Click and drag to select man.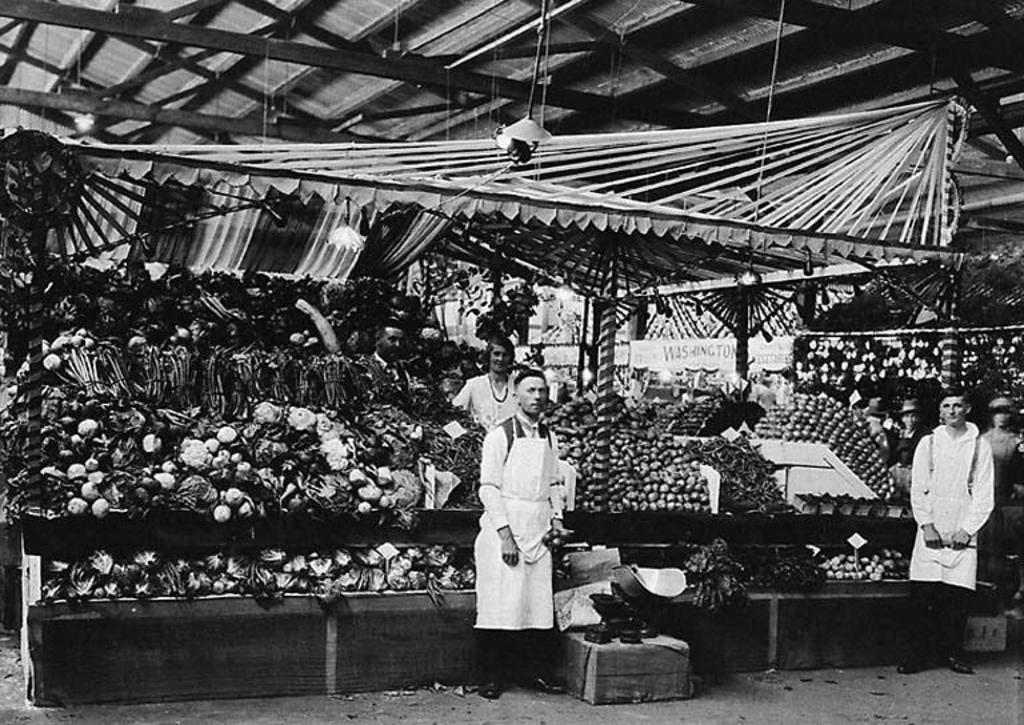
Selection: 903, 392, 1004, 637.
